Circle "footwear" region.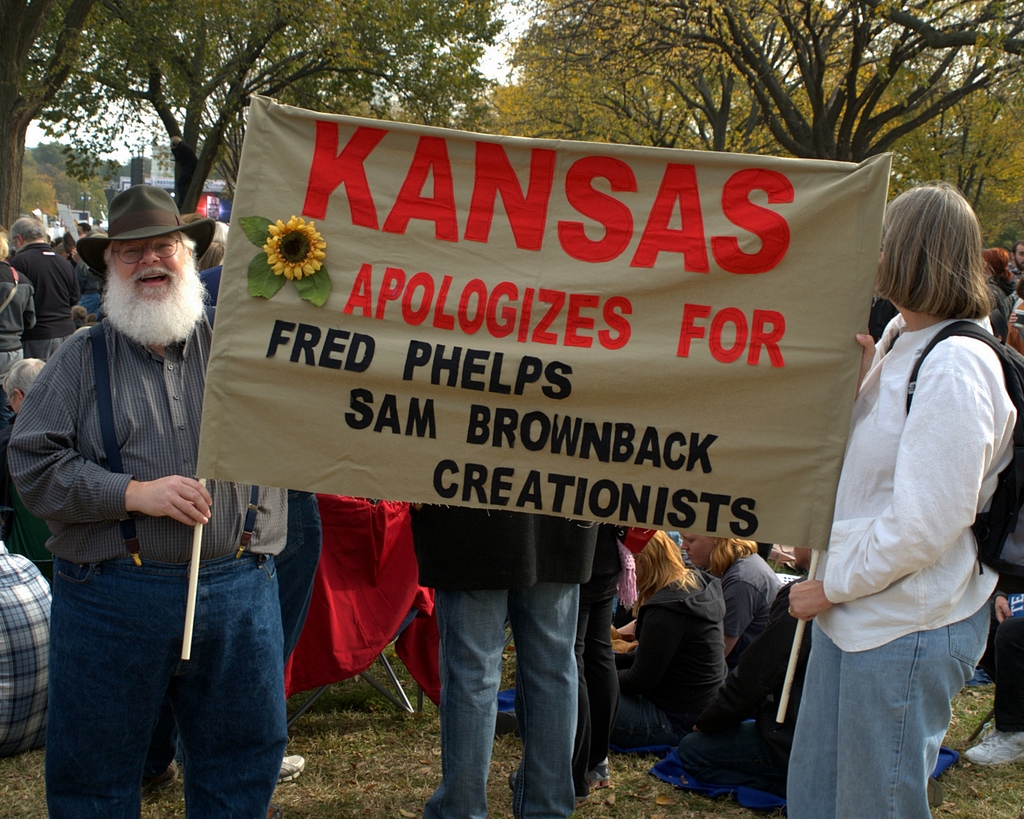
Region: (left=277, top=752, right=301, bottom=781).
